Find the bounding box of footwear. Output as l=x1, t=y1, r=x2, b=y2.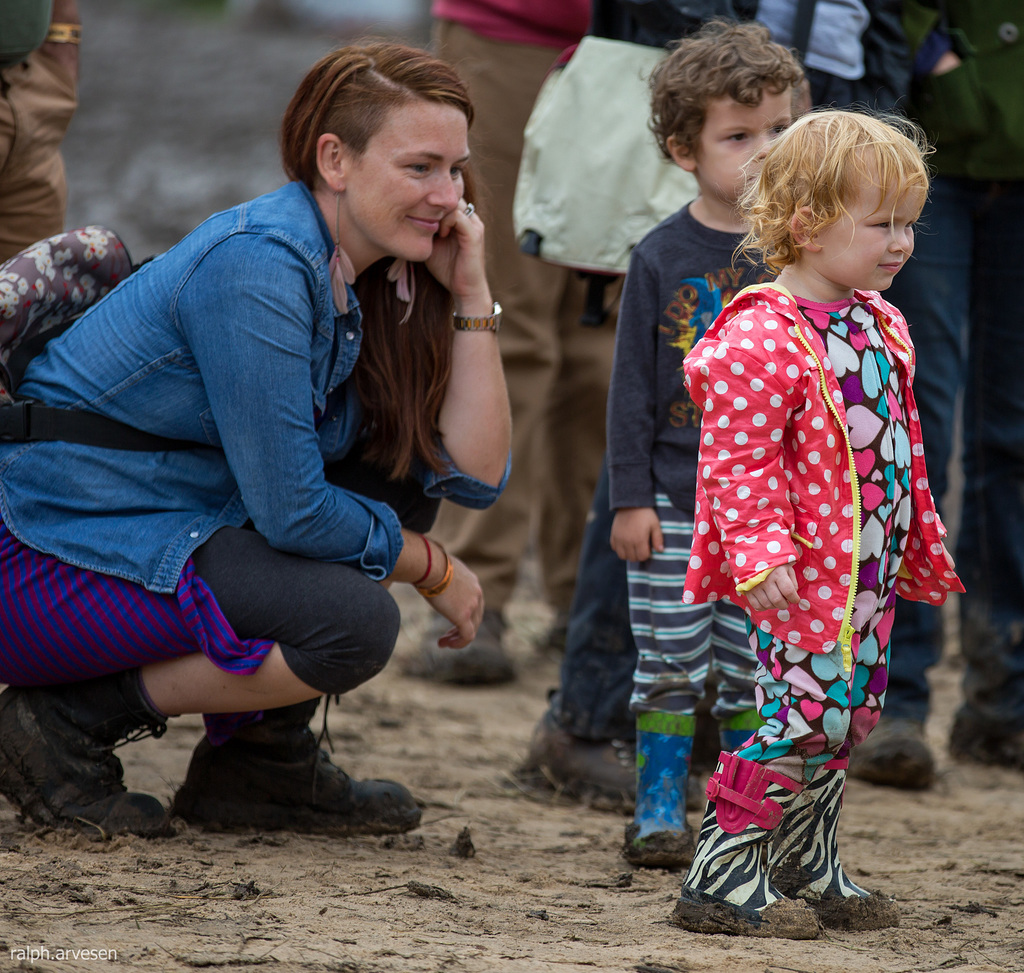
l=404, t=581, r=517, b=689.
